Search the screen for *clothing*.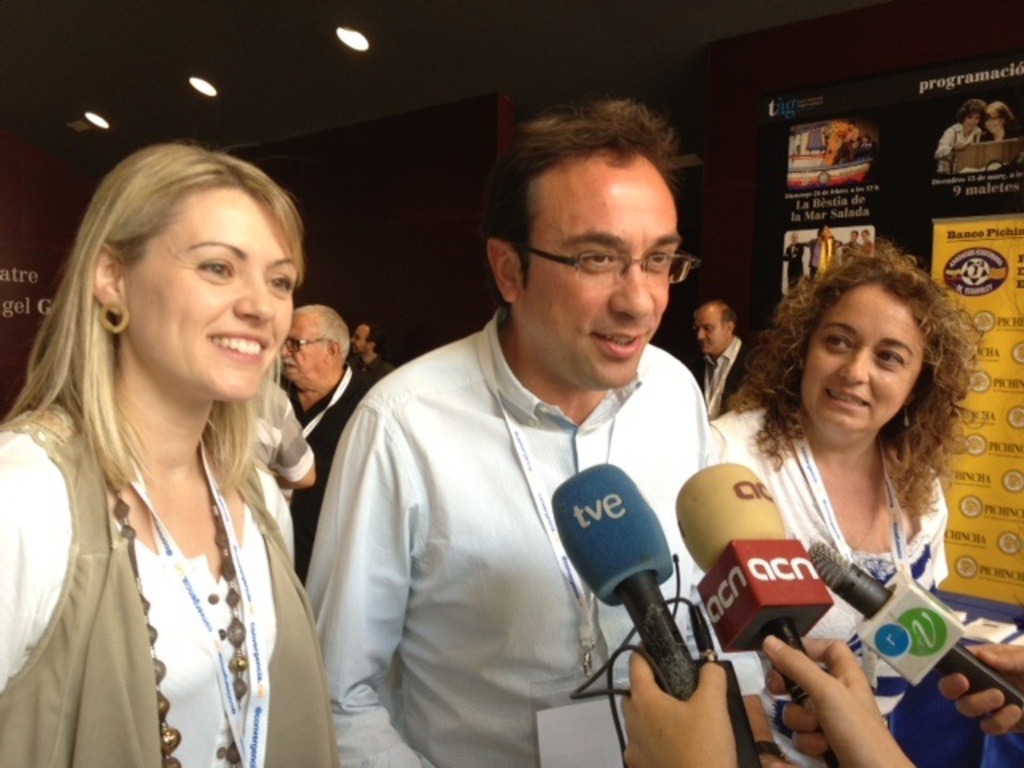
Found at bbox=[242, 384, 317, 490].
